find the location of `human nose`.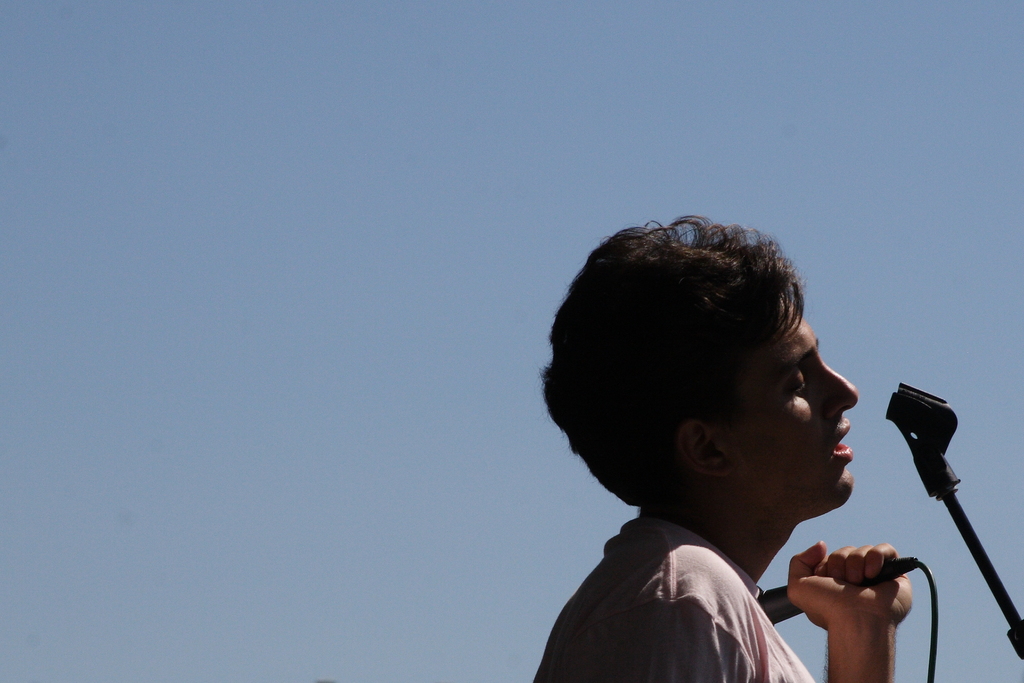
Location: (x1=814, y1=356, x2=858, y2=411).
